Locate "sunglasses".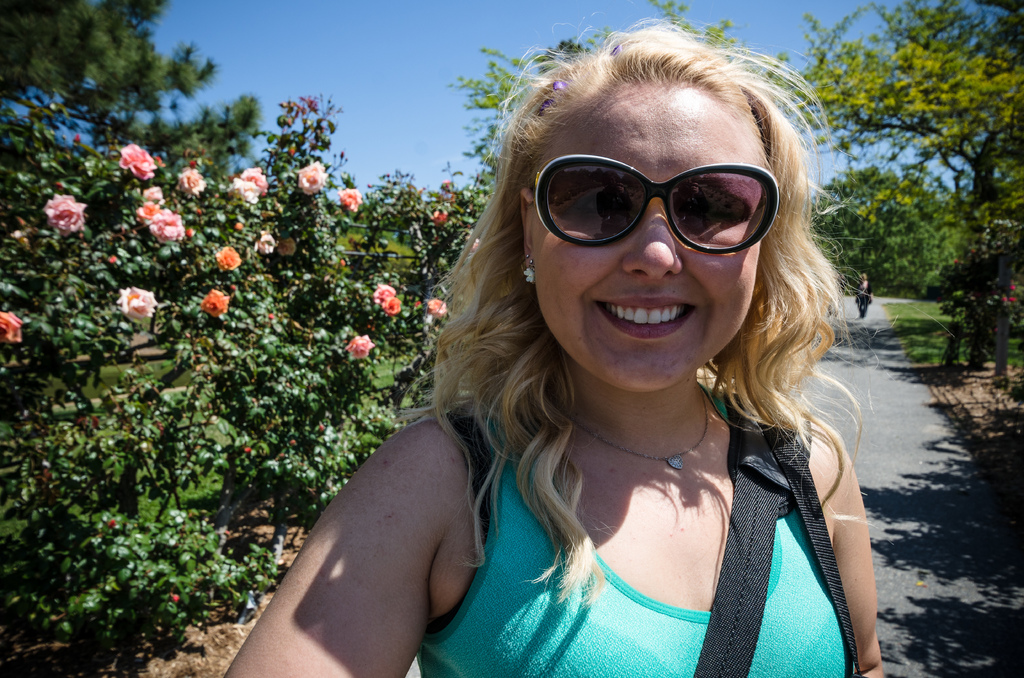
Bounding box: Rect(530, 155, 783, 257).
